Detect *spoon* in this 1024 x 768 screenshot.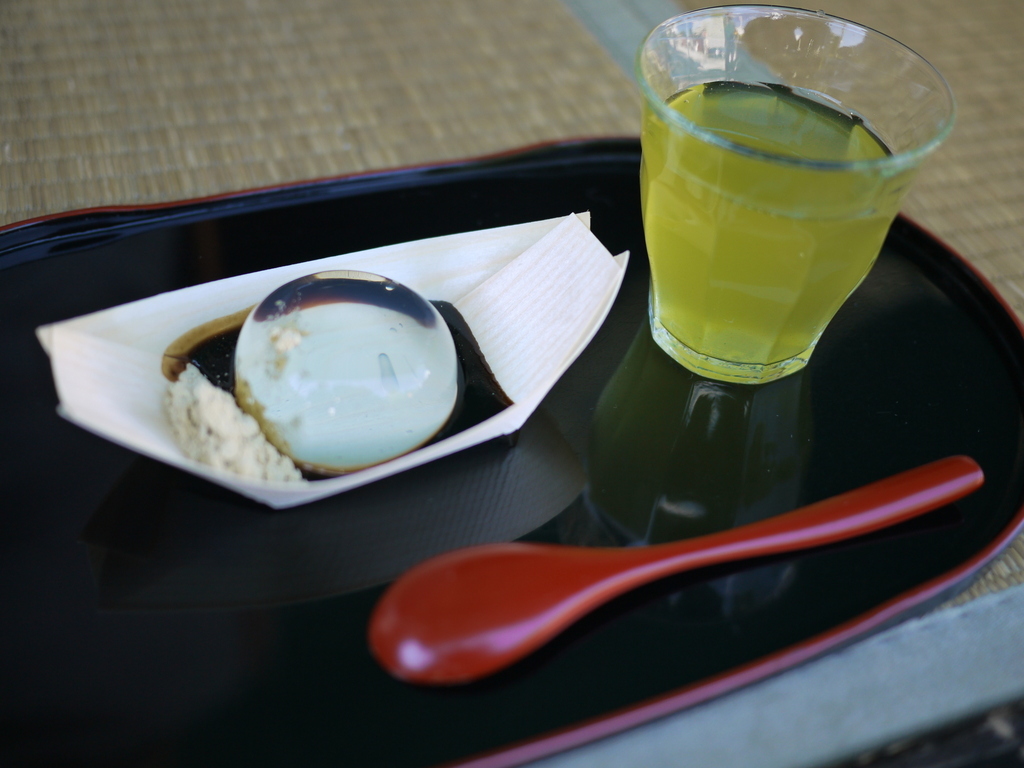
Detection: box=[367, 456, 985, 686].
